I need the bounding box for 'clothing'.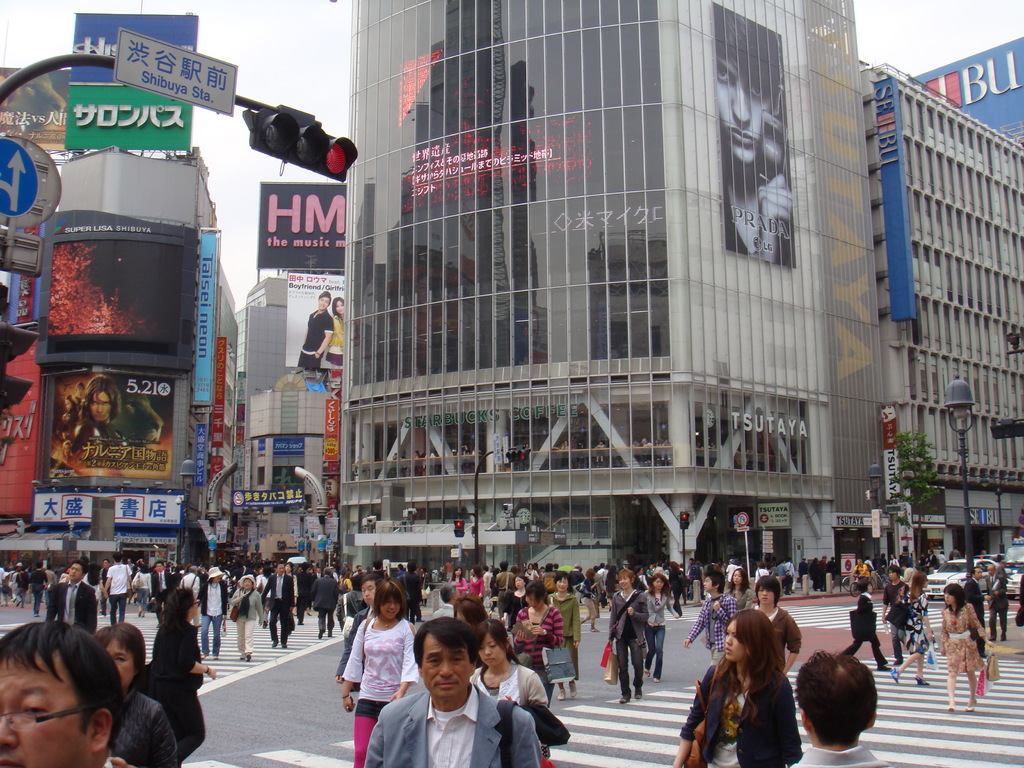
Here it is: {"left": 507, "top": 604, "right": 566, "bottom": 685}.
